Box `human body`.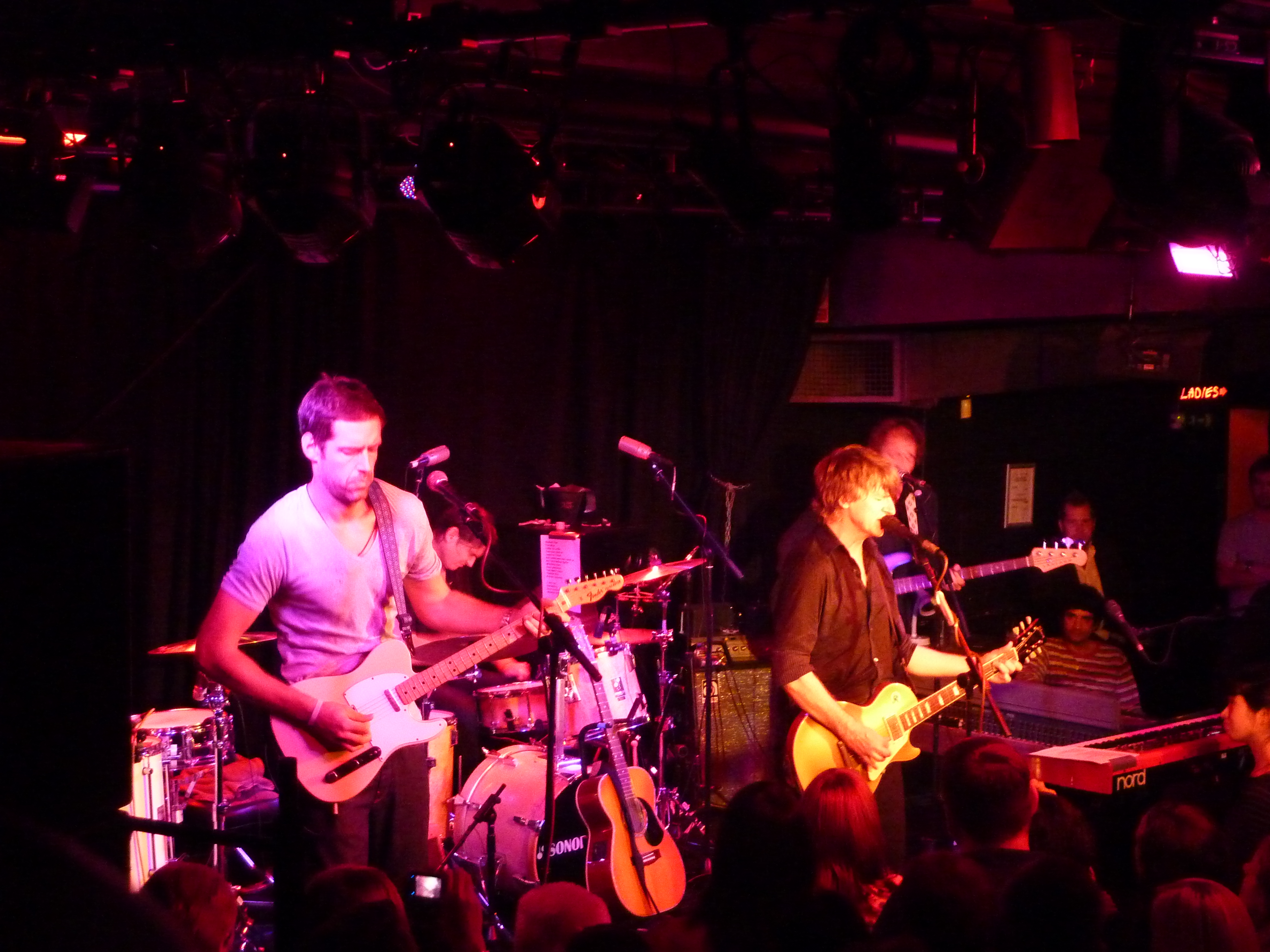
select_region(420, 234, 442, 291).
